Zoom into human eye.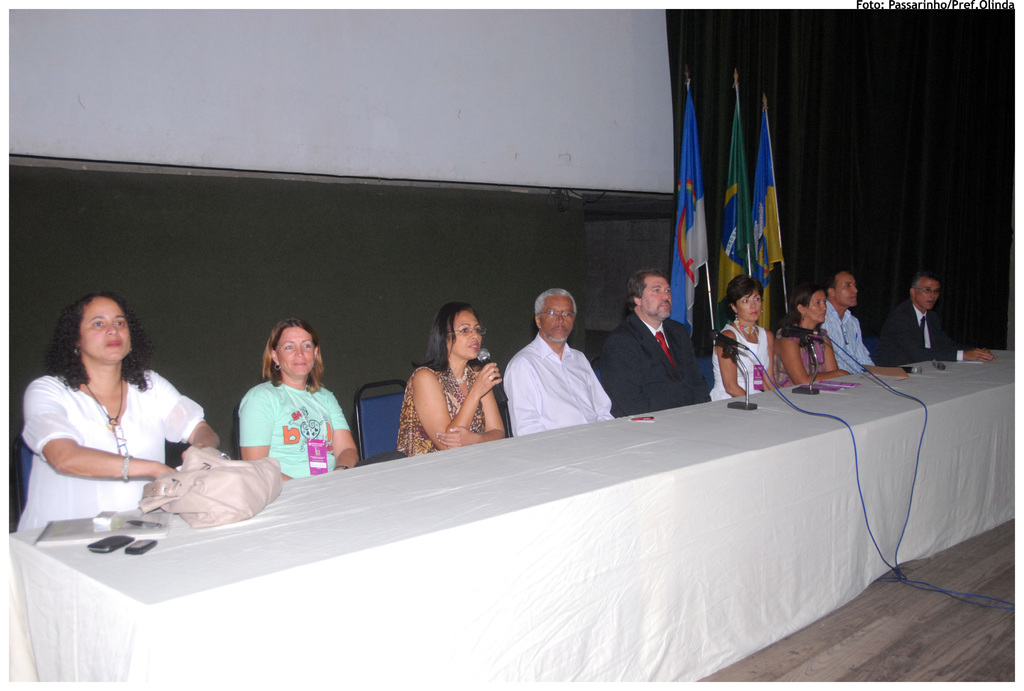
Zoom target: rect(663, 285, 669, 294).
